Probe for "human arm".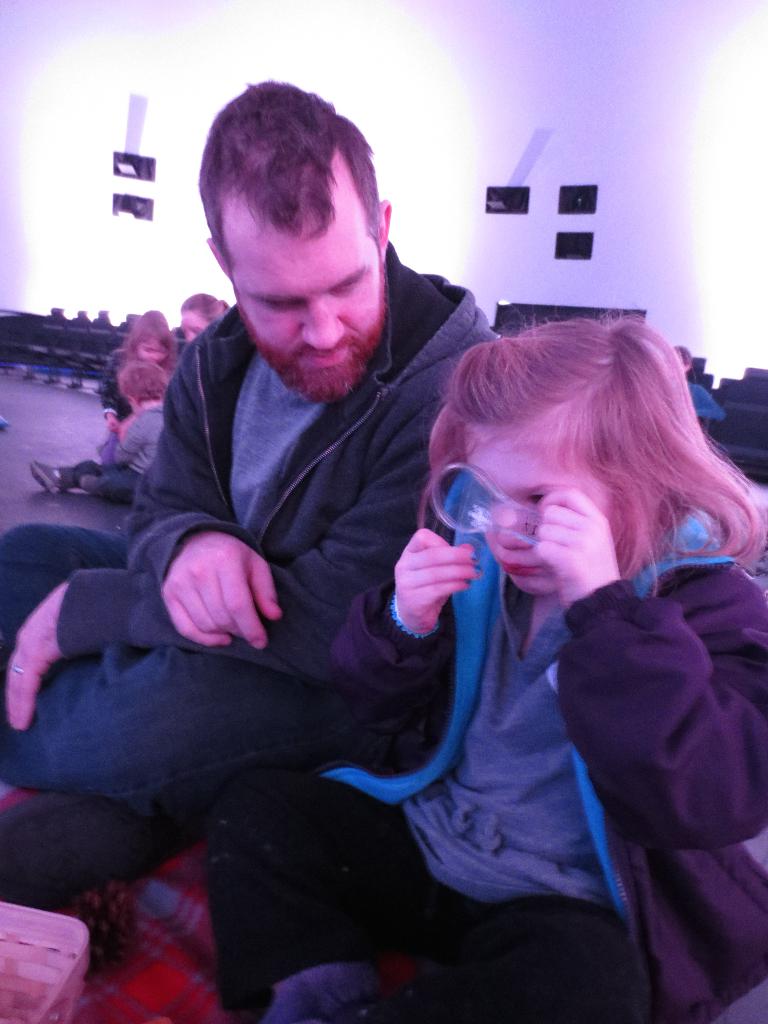
Probe result: x1=364 y1=516 x2=499 y2=687.
